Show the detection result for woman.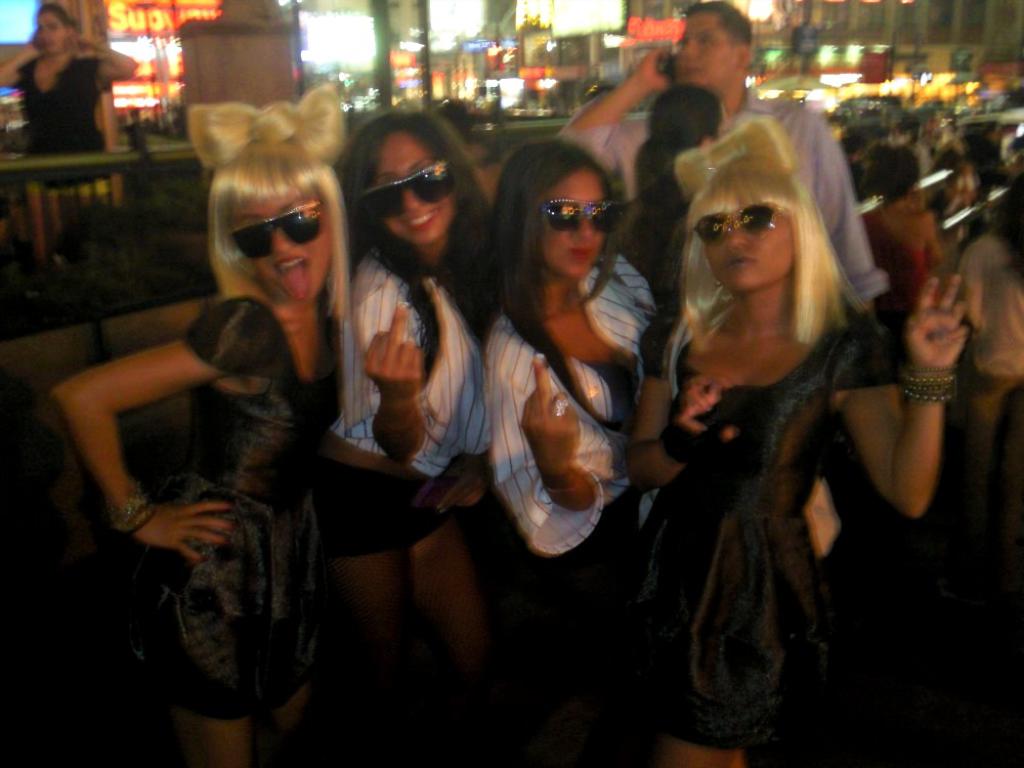
[x1=318, y1=105, x2=536, y2=767].
